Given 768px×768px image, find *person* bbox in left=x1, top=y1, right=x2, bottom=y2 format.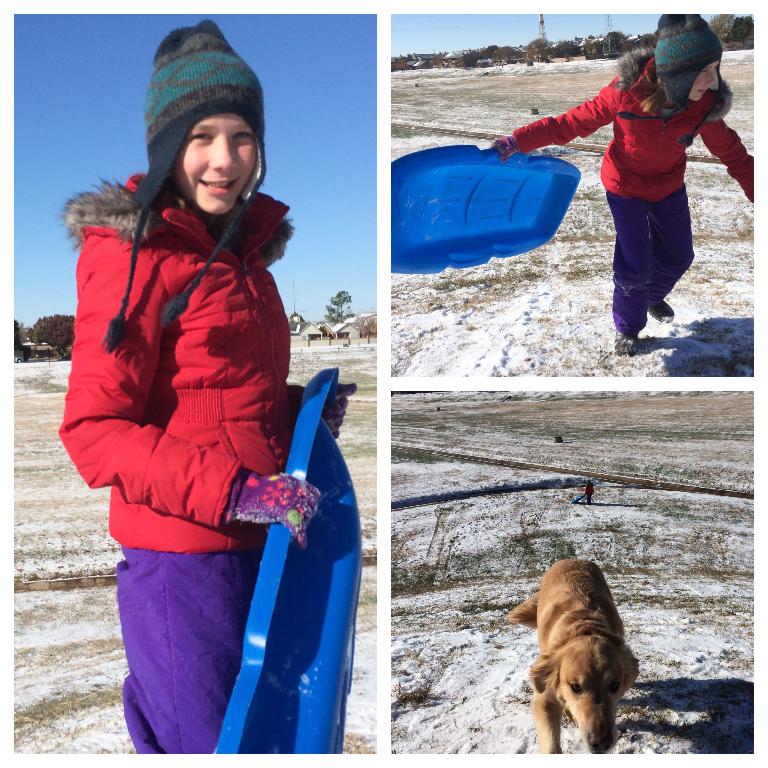
left=496, top=8, right=756, bottom=367.
